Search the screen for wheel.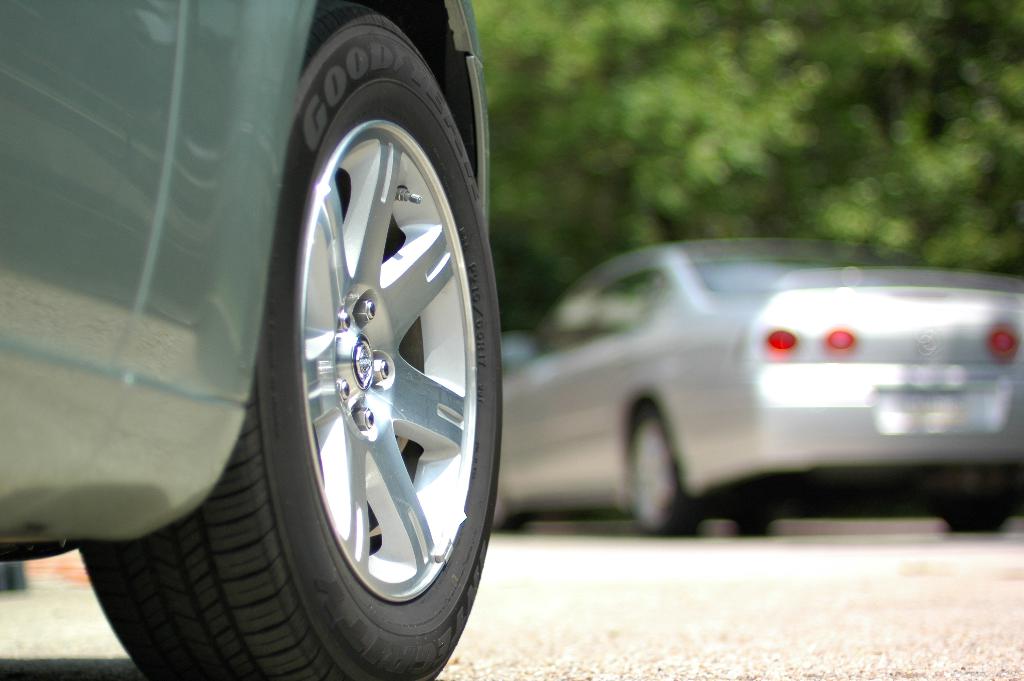
Found at bbox=(630, 406, 698, 535).
